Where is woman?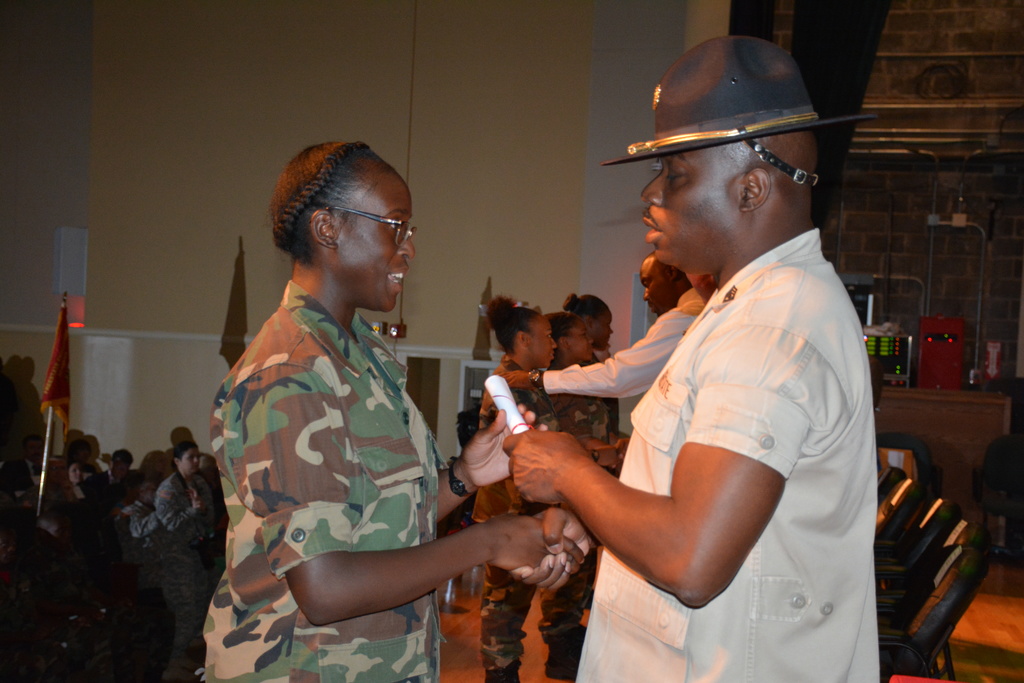
pyautogui.locateOnScreen(474, 295, 615, 682).
